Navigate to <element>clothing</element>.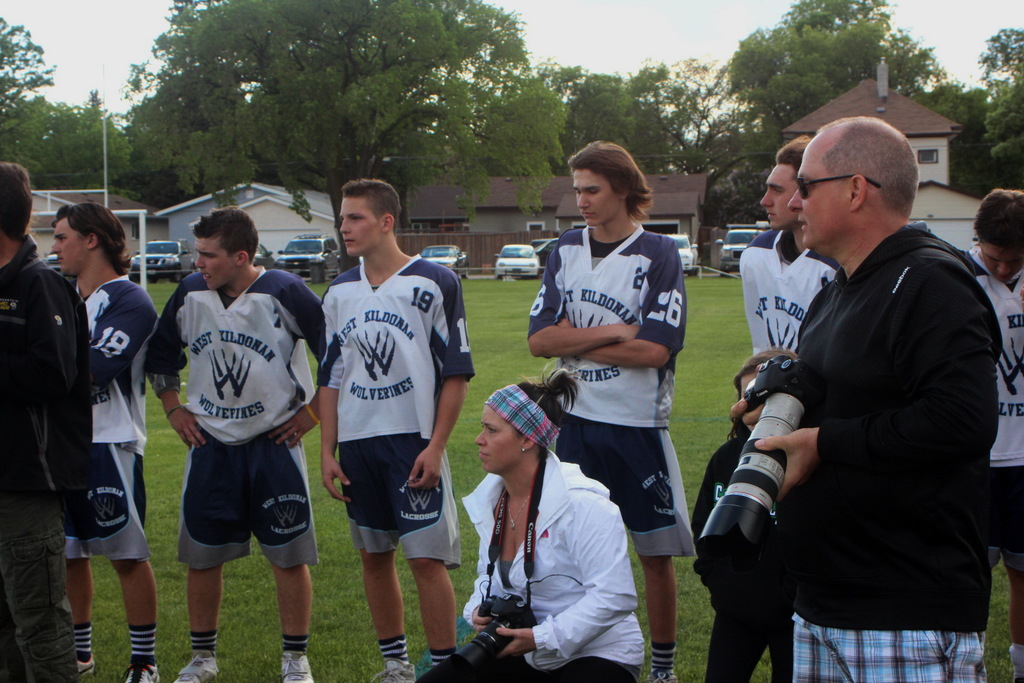
Navigation target: {"left": 739, "top": 226, "right": 842, "bottom": 356}.
